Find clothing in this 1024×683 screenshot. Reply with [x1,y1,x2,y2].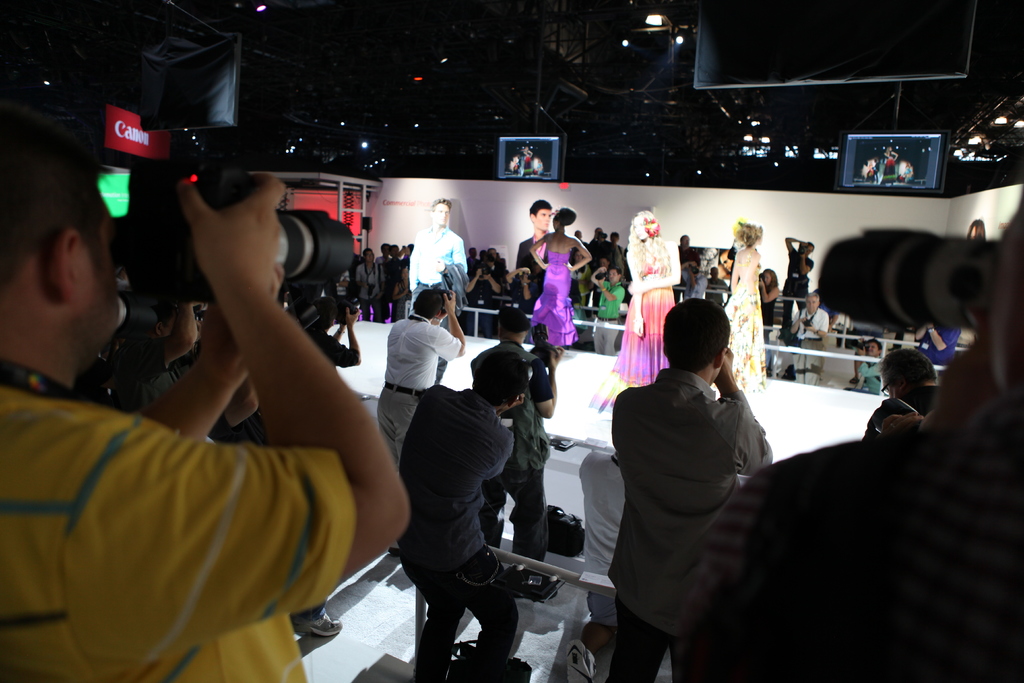
[601,321,784,653].
